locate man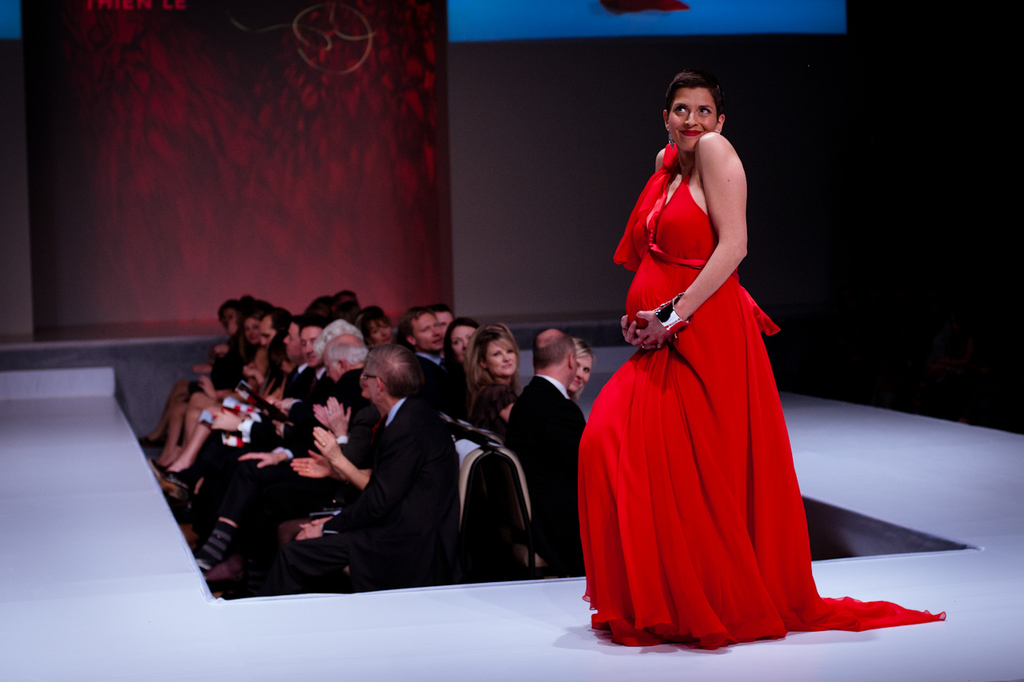
(x1=428, y1=302, x2=456, y2=335)
